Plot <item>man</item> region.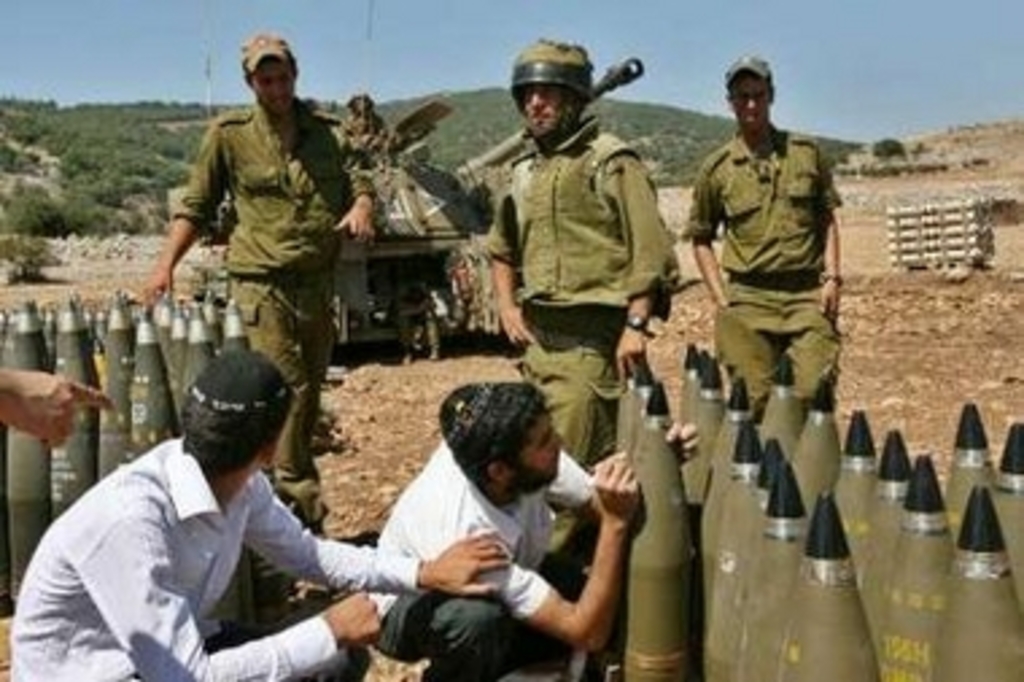
Plotted at 485, 38, 679, 550.
